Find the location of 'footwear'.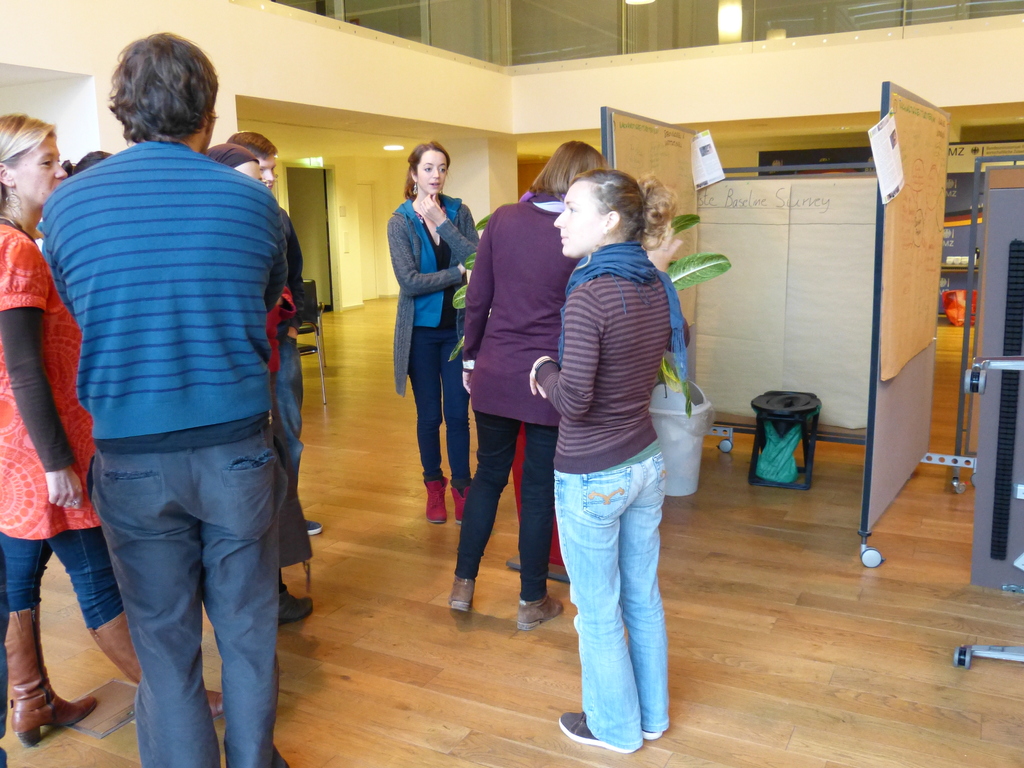
Location: 445, 578, 477, 611.
